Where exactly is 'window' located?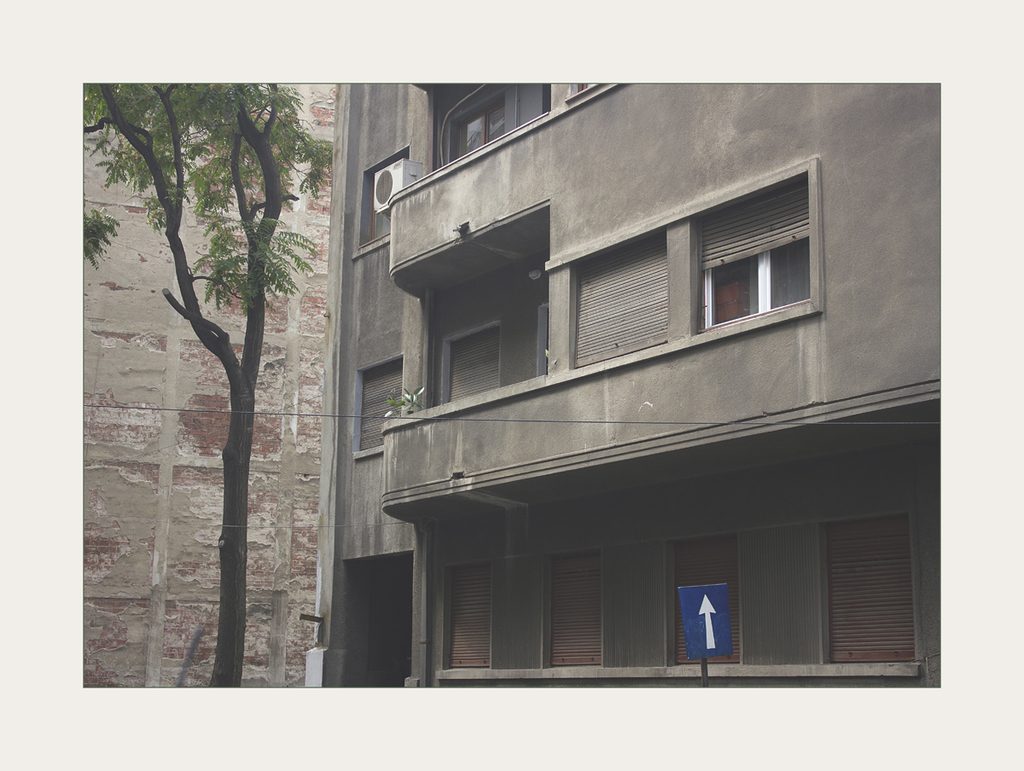
Its bounding box is {"left": 696, "top": 175, "right": 812, "bottom": 328}.
